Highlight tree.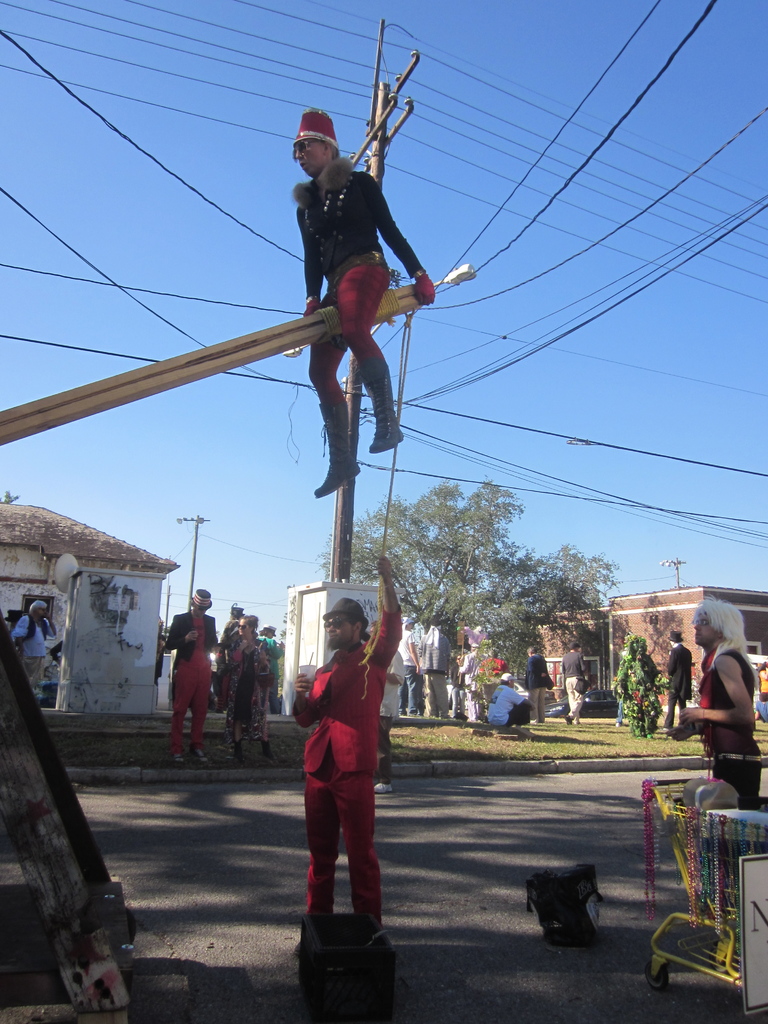
Highlighted region: Rect(613, 634, 671, 741).
